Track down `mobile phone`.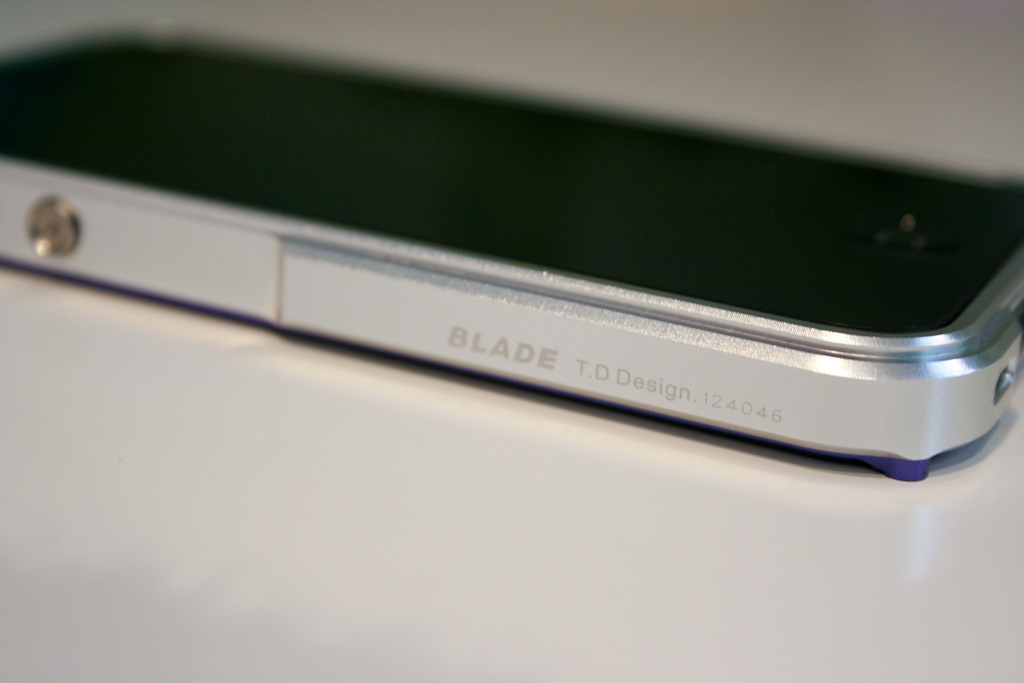
Tracked to l=0, t=0, r=1023, b=462.
